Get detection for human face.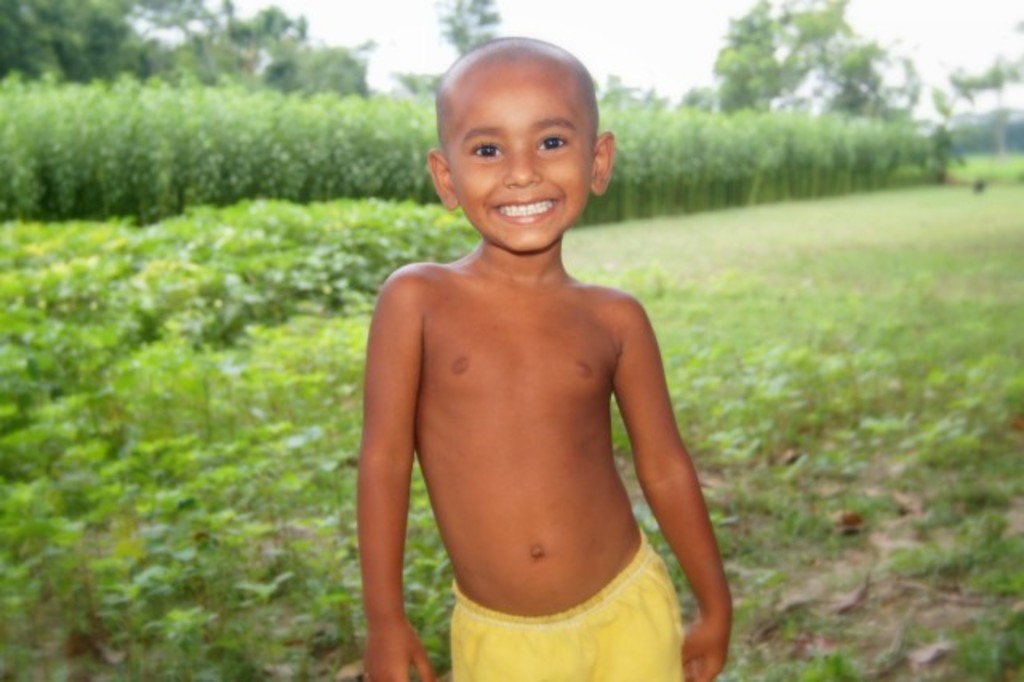
Detection: 450:66:594:255.
